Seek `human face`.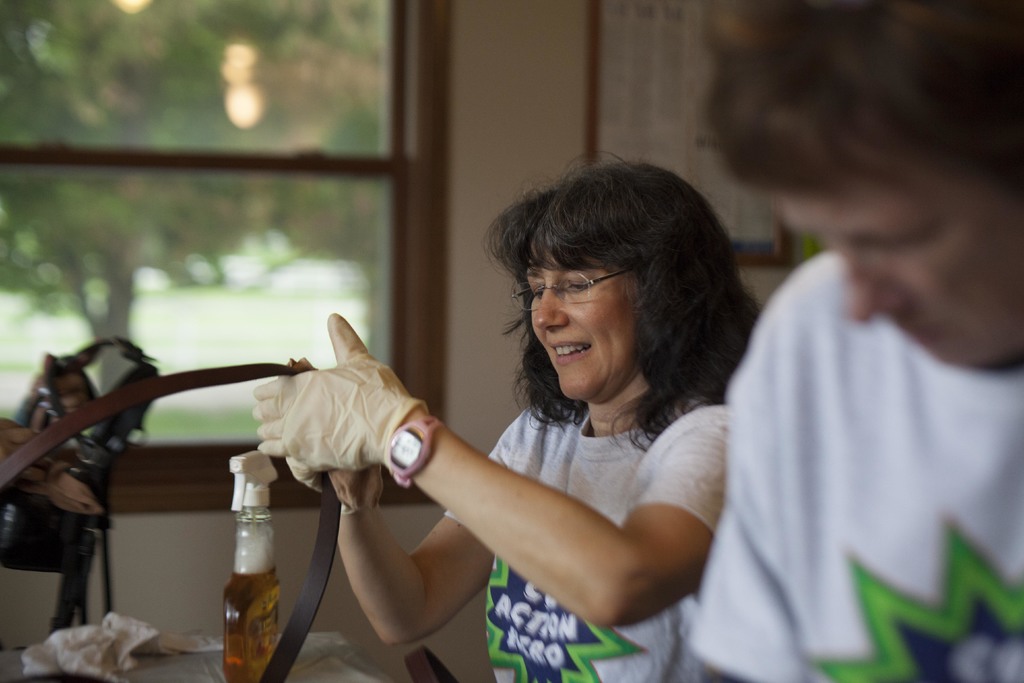
(left=522, top=240, right=640, bottom=398).
